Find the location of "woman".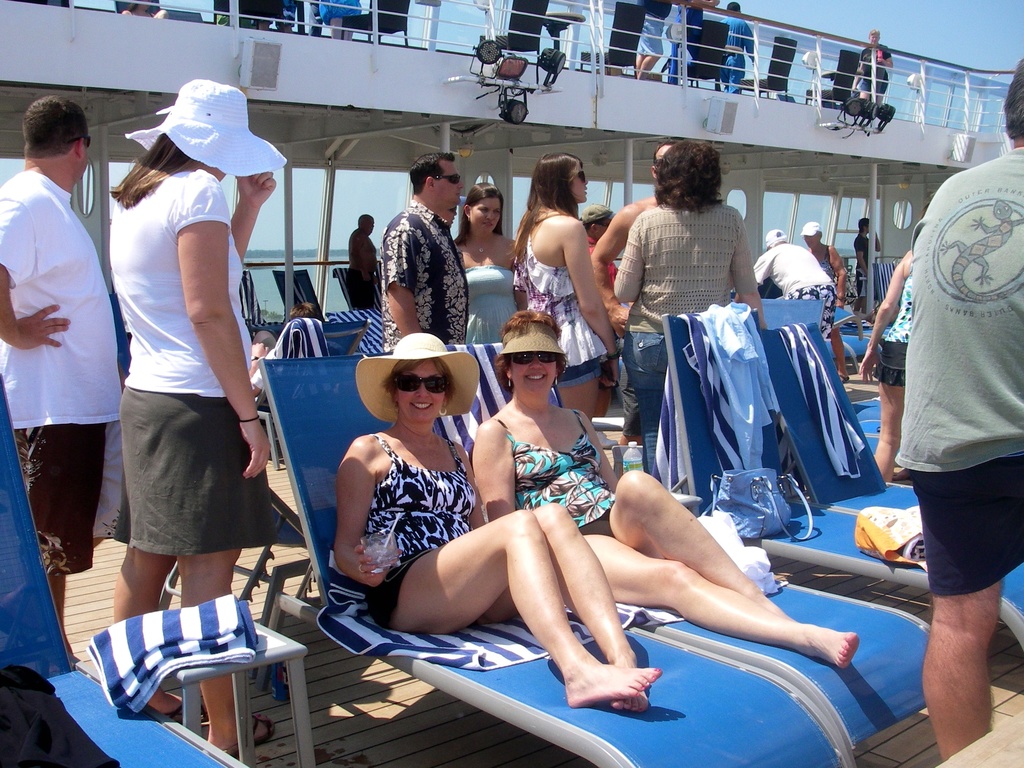
Location: (x1=445, y1=196, x2=541, y2=340).
